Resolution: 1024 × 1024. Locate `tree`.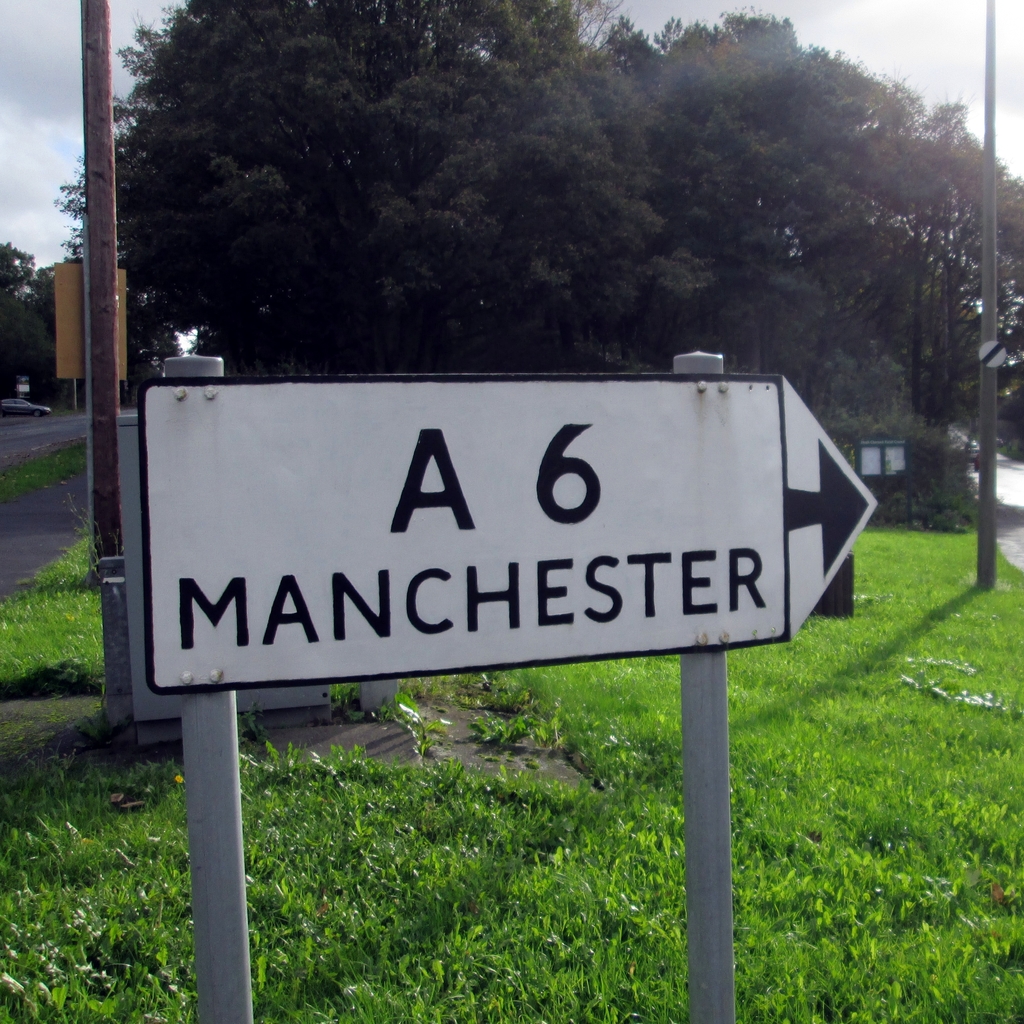
pyautogui.locateOnScreen(0, 236, 61, 405).
